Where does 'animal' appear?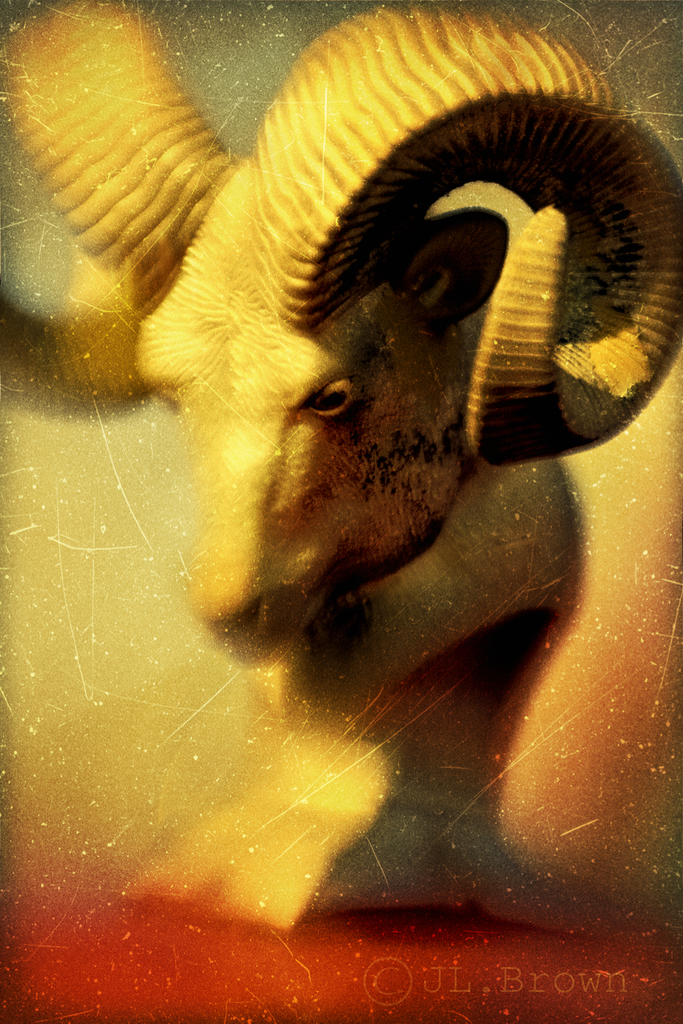
Appears at 2,6,682,951.
